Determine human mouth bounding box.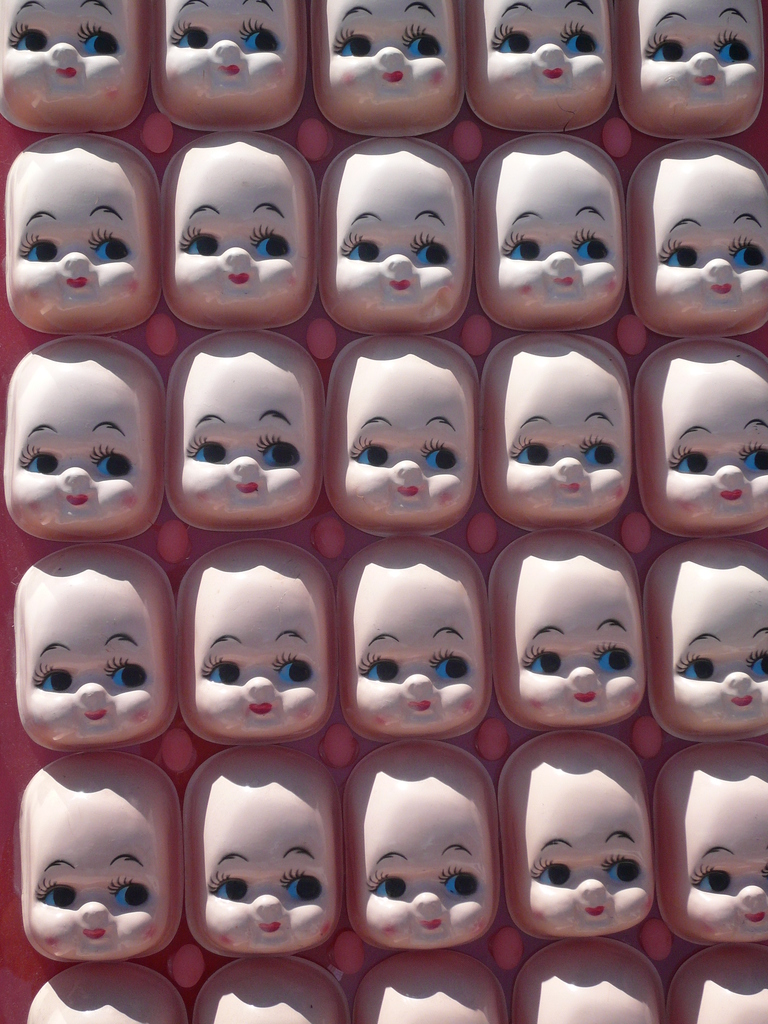
Determined: pyautogui.locateOnScreen(557, 483, 585, 500).
